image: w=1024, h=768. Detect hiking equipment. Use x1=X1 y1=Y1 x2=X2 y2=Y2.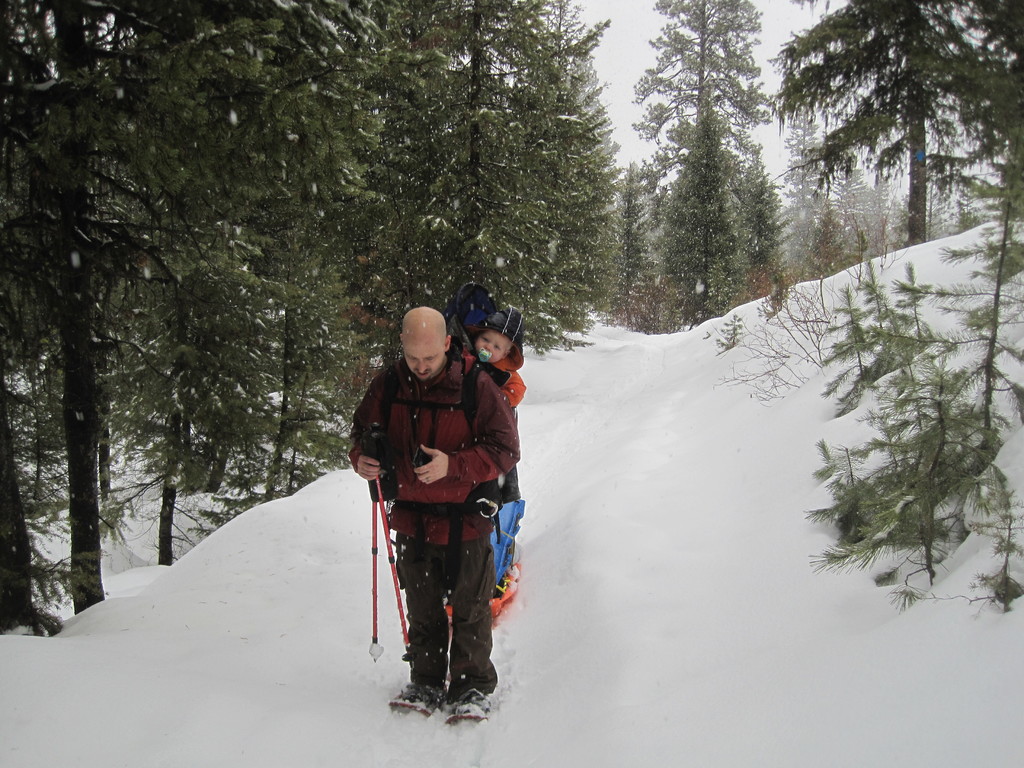
x1=368 y1=423 x2=381 y2=662.
